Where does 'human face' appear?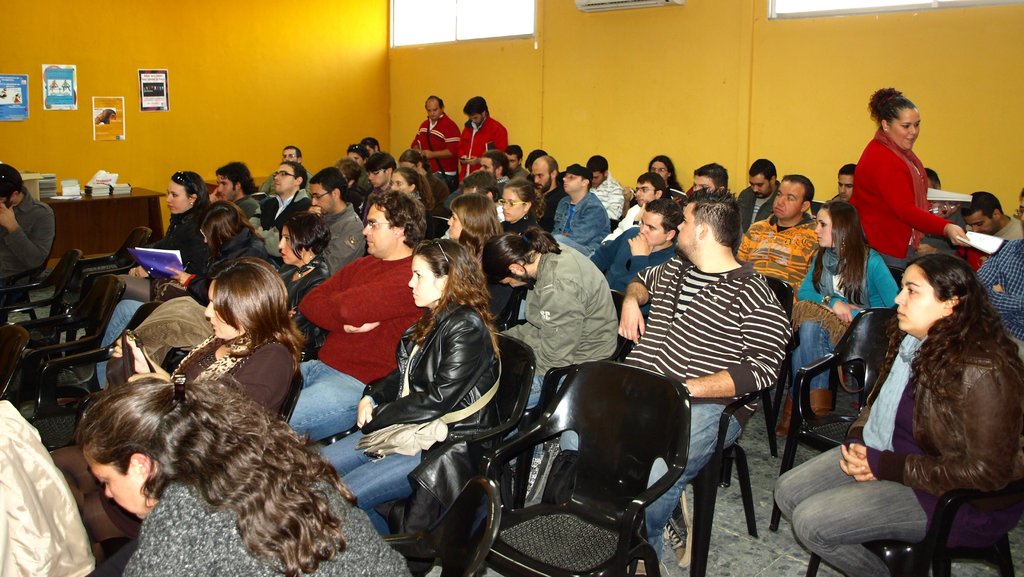
Appears at select_region(676, 203, 698, 255).
